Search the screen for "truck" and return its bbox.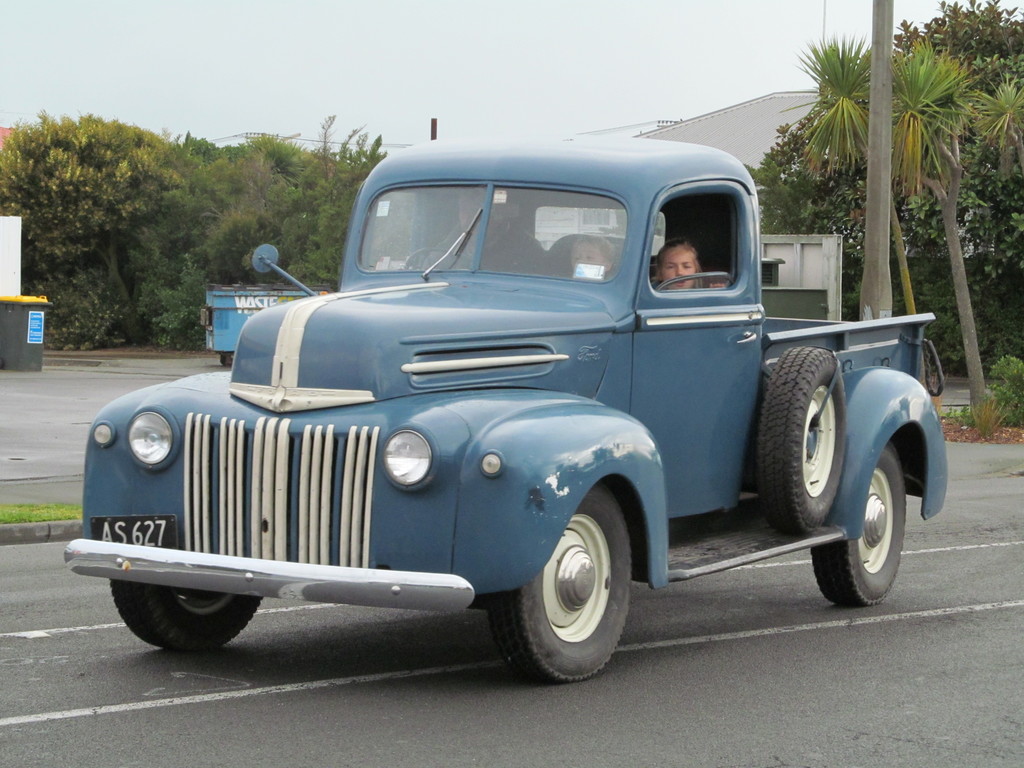
Found: BBox(77, 120, 971, 694).
